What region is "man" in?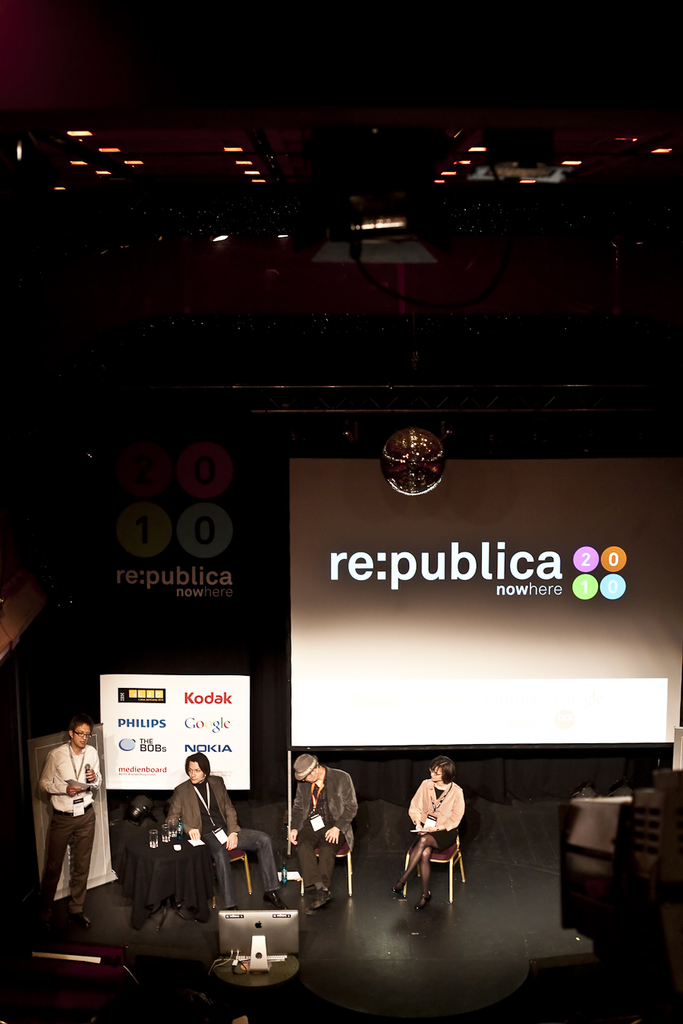
bbox=(291, 742, 358, 894).
